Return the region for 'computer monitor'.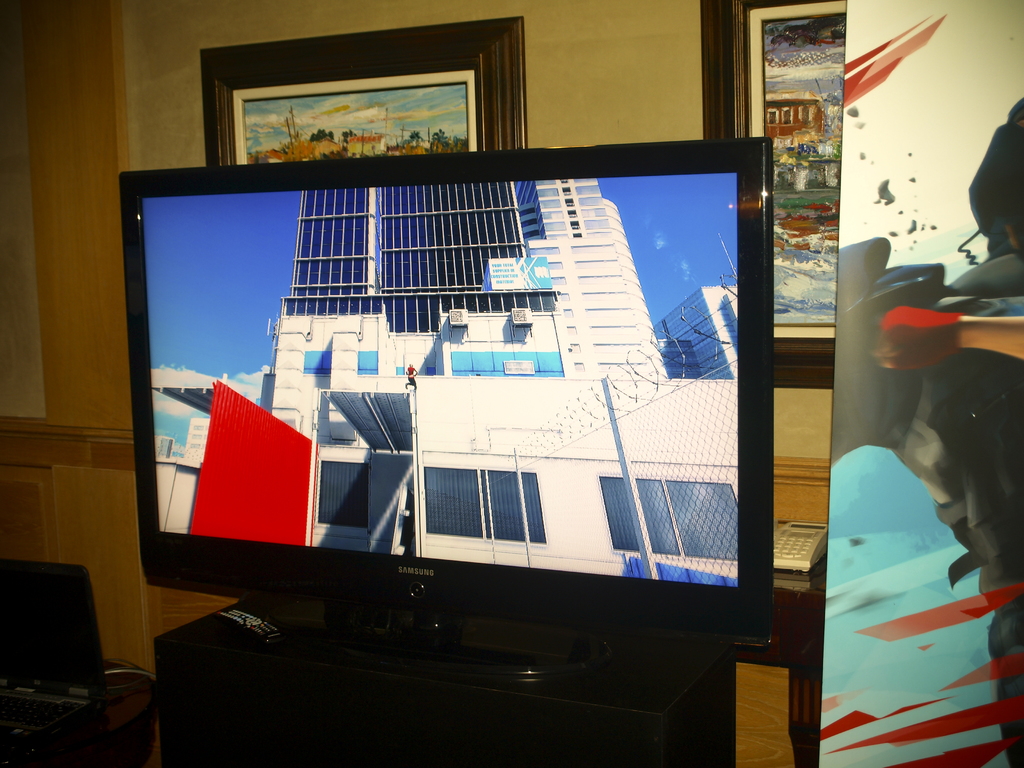
x1=112, y1=132, x2=787, y2=715.
